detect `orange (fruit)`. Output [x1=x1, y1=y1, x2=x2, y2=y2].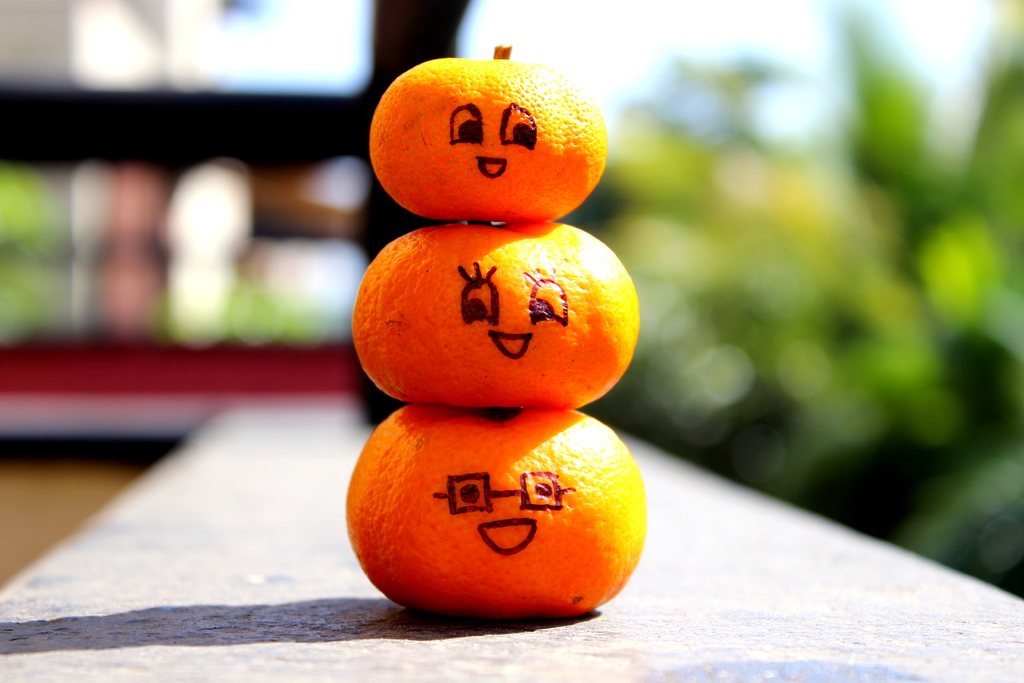
[x1=365, y1=63, x2=610, y2=218].
